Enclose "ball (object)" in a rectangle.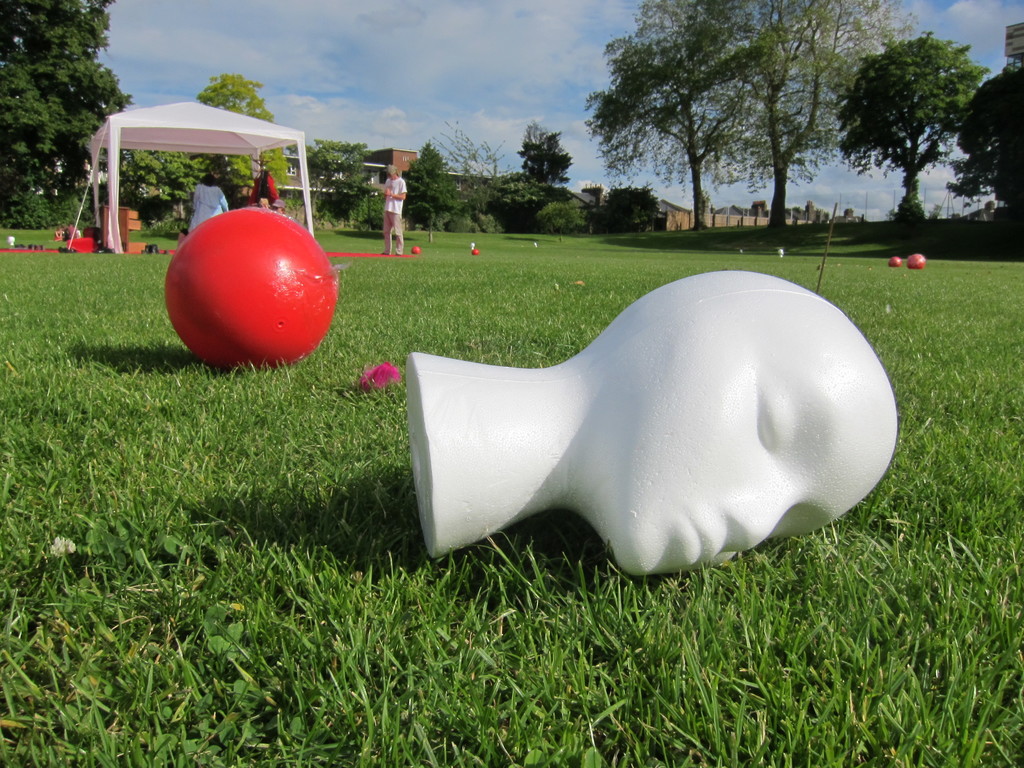
pyautogui.locateOnScreen(410, 244, 421, 254).
